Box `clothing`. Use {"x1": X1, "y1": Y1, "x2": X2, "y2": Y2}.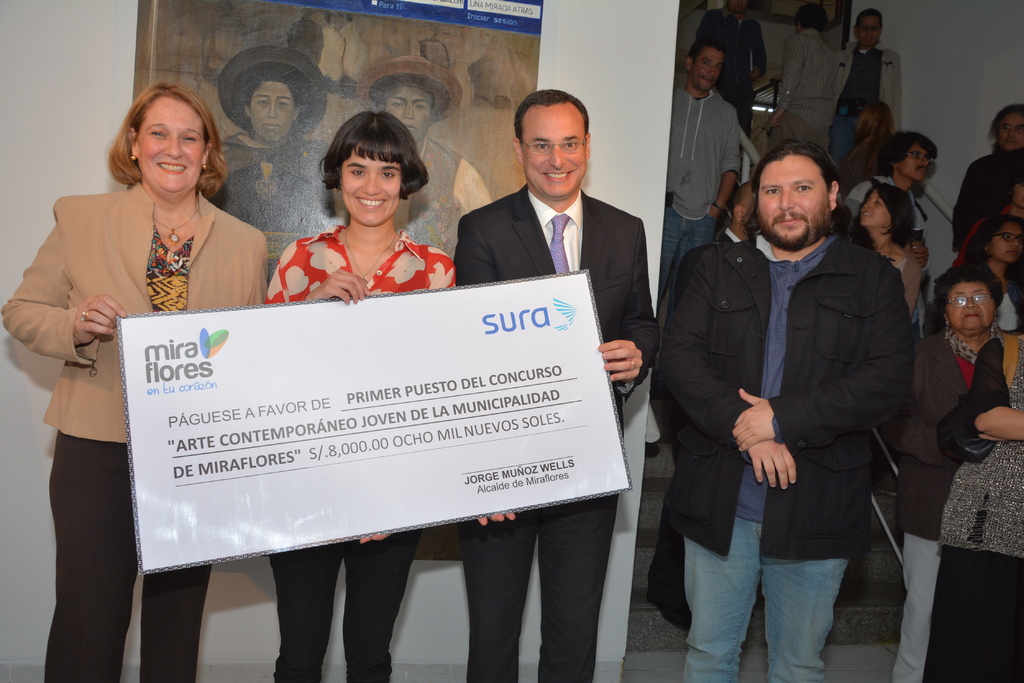
{"x1": 812, "y1": 46, "x2": 909, "y2": 166}.
